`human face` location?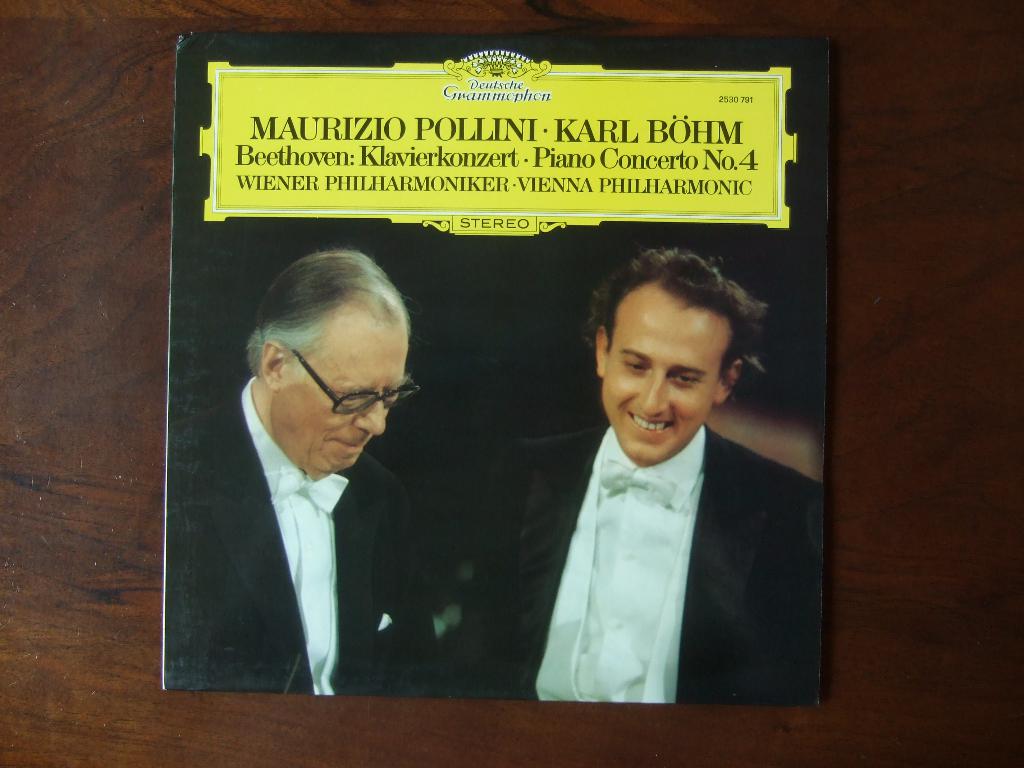
266 308 406 479
